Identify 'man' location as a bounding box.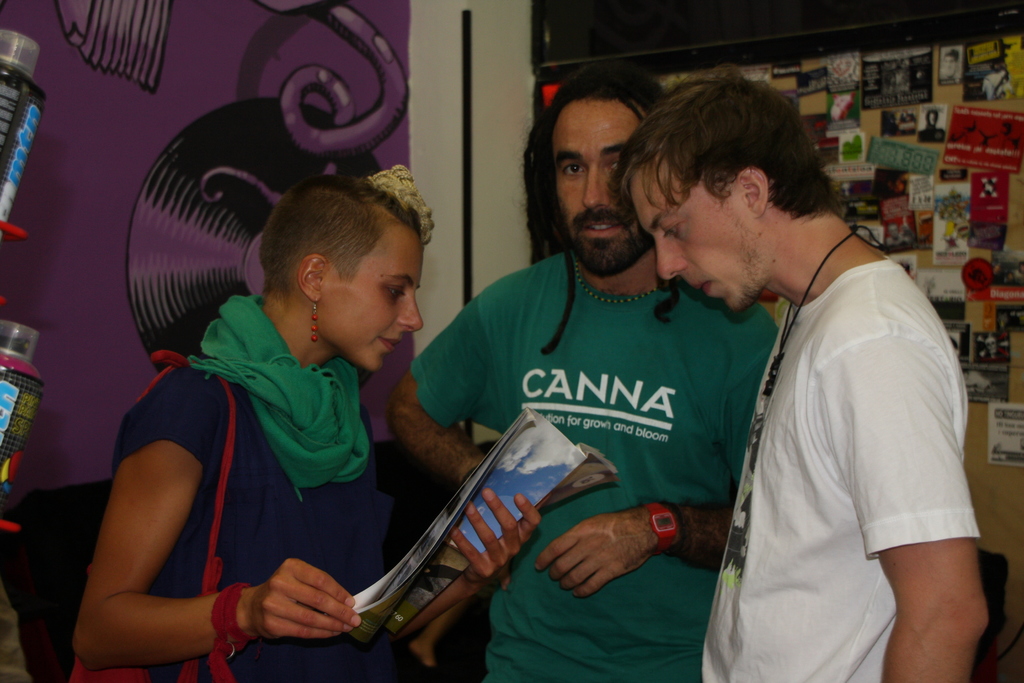
rect(673, 87, 986, 677).
